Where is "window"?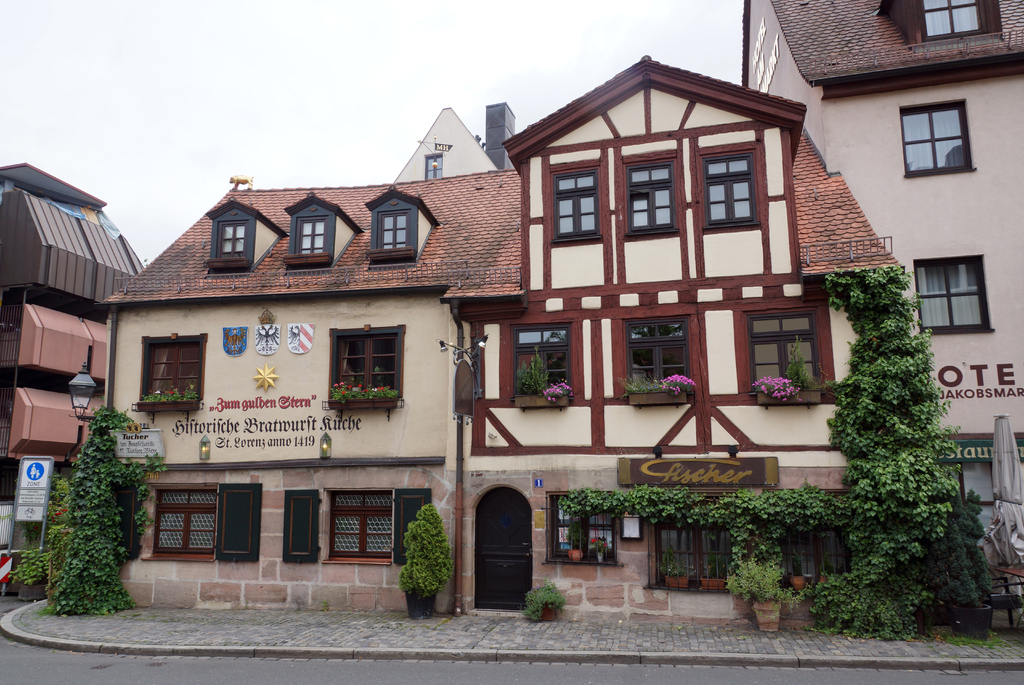
rect(628, 161, 674, 239).
